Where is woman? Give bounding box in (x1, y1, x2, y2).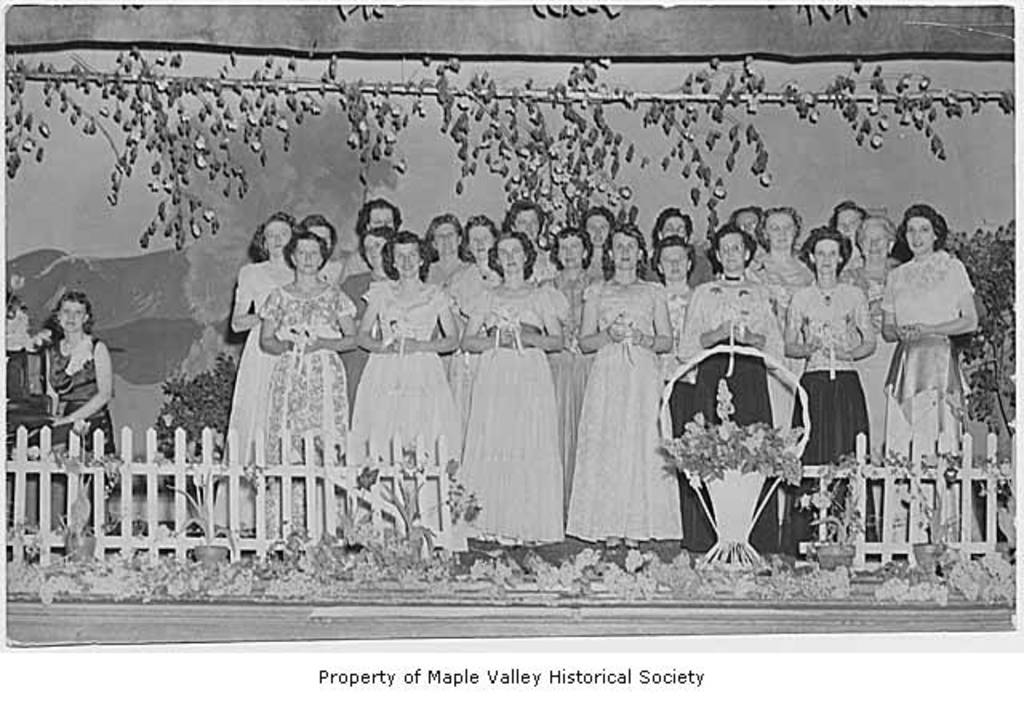
(874, 198, 986, 455).
